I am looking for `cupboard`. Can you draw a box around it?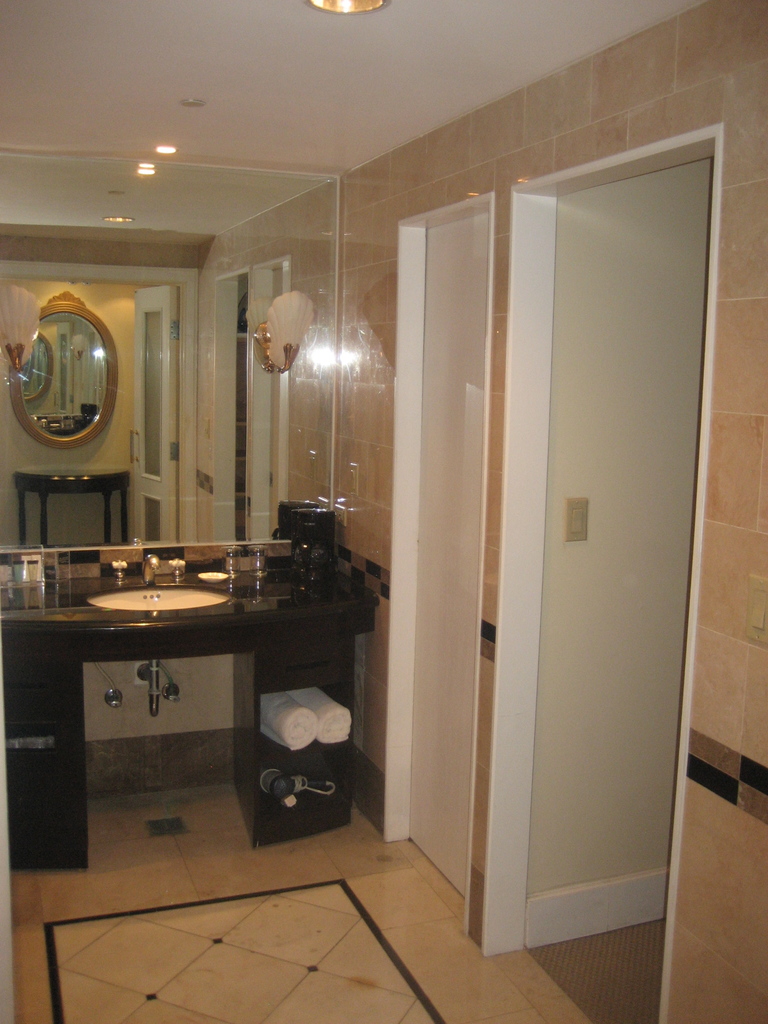
Sure, the bounding box is 1:635:363:879.
